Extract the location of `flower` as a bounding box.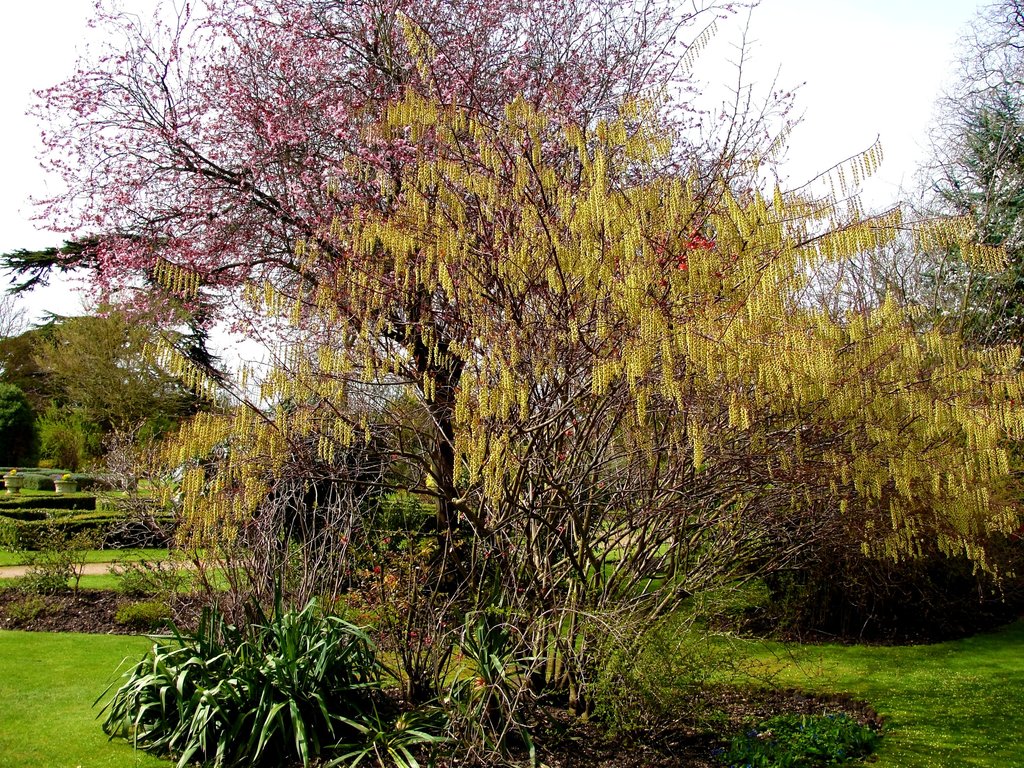
rect(485, 549, 493, 561).
